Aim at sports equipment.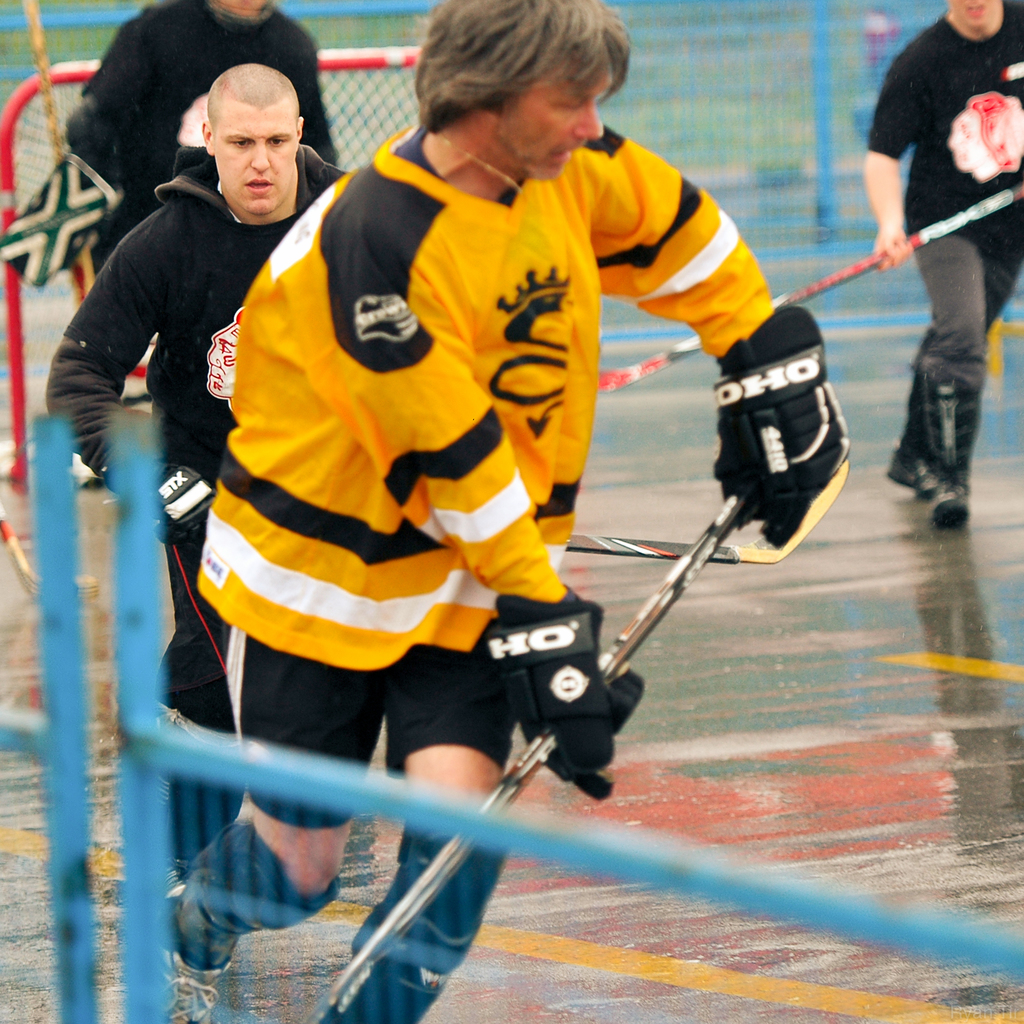
Aimed at {"x1": 303, "y1": 493, "x2": 749, "y2": 1023}.
